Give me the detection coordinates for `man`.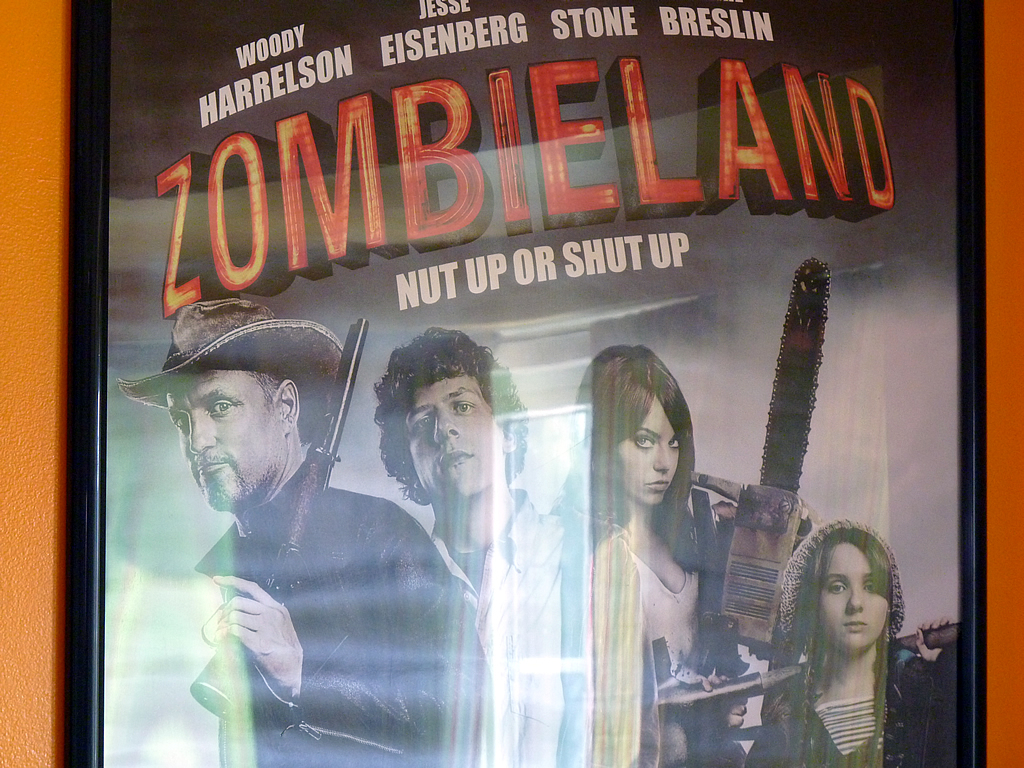
[124,313,438,706].
